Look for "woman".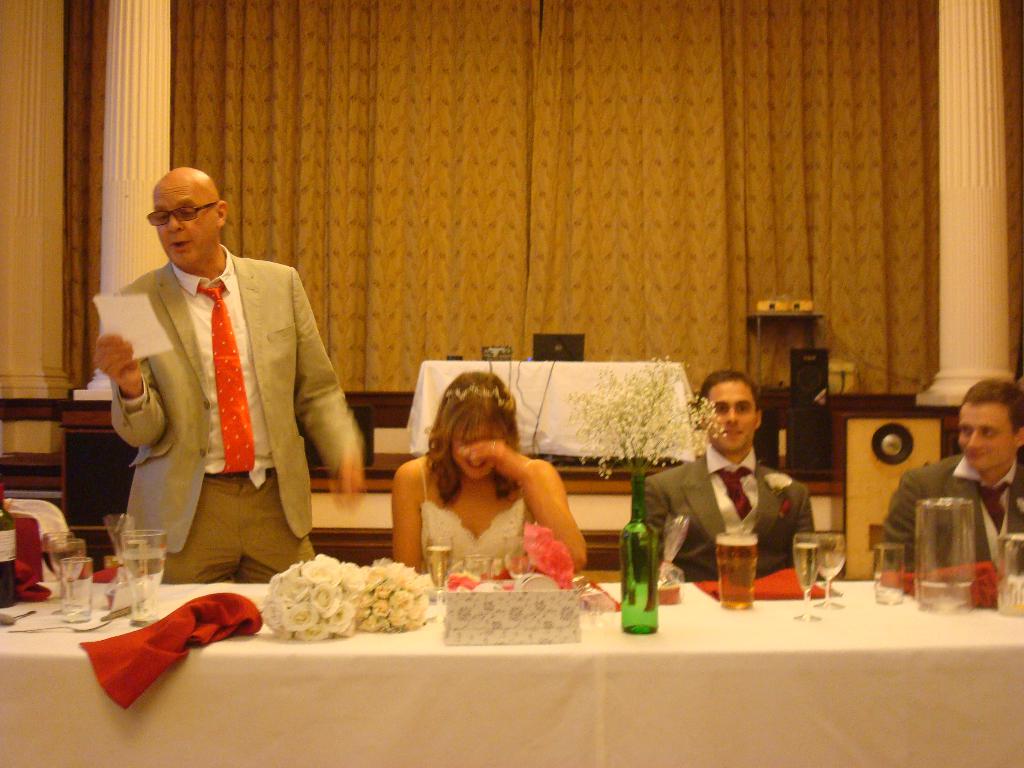
Found: 384:376:589:595.
